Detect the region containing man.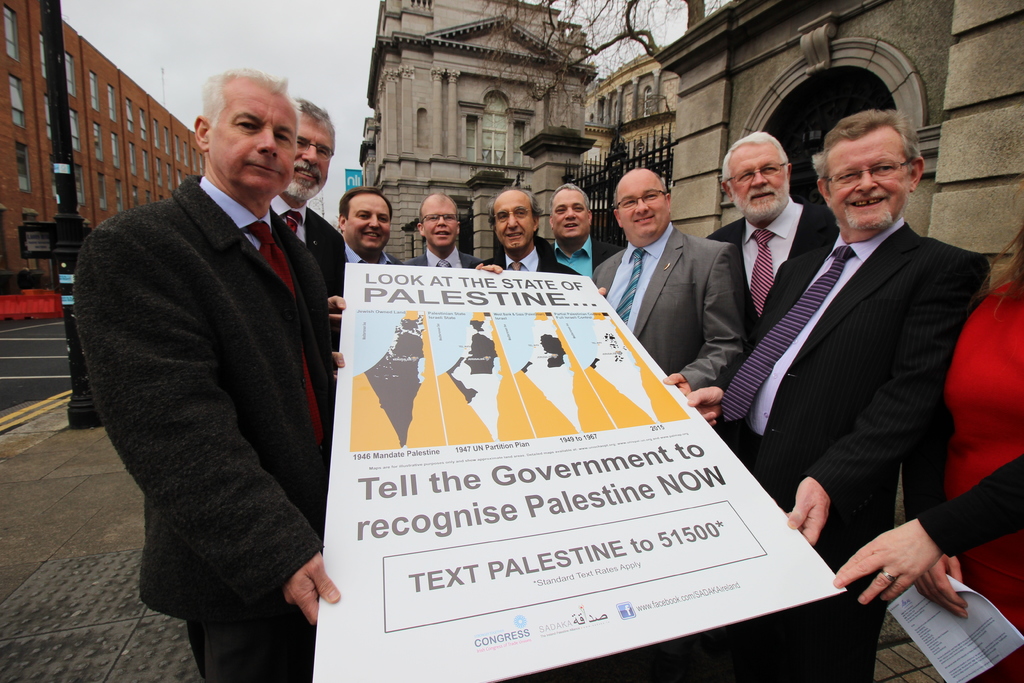
(548,185,621,284).
